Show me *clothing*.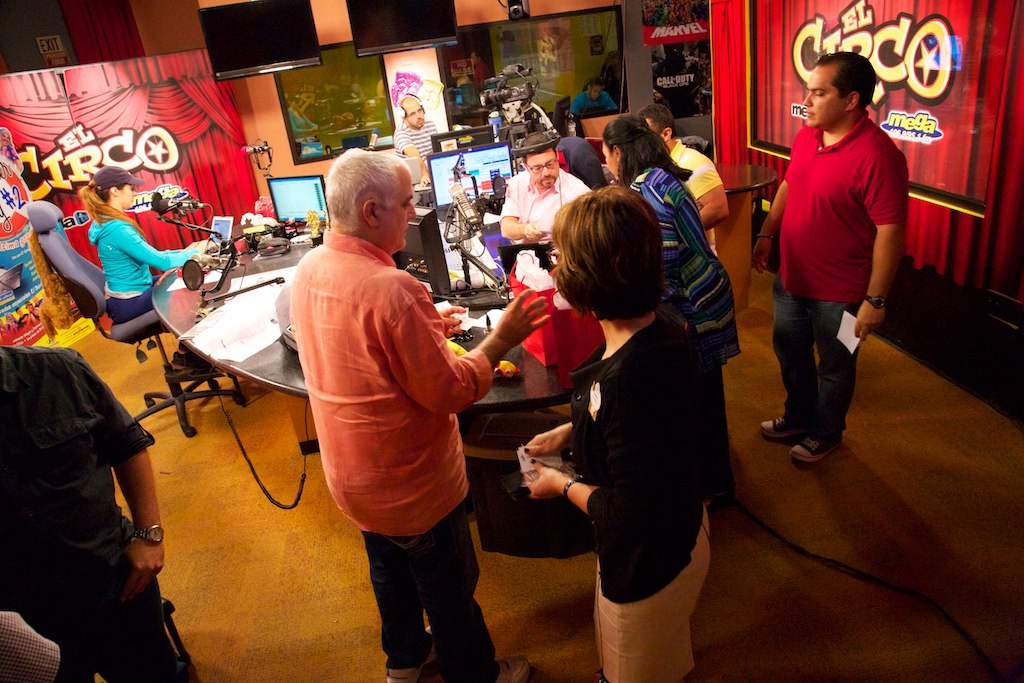
*clothing* is here: <region>104, 214, 213, 350</region>.
